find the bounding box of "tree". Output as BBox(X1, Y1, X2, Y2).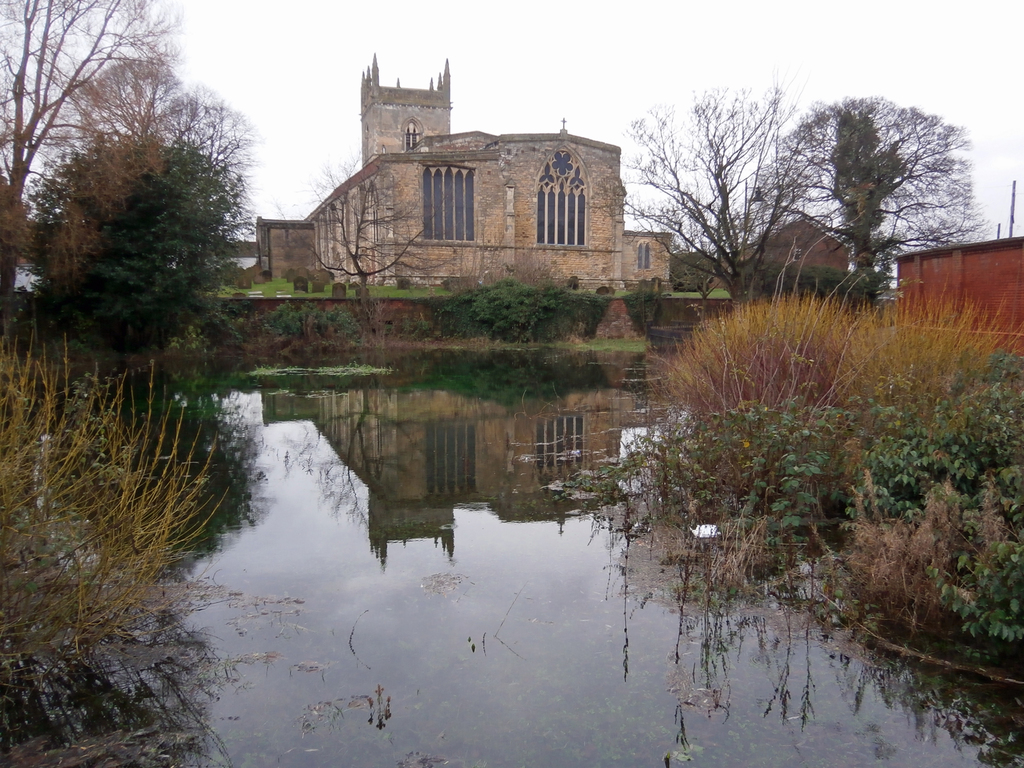
BBox(618, 80, 832, 307).
